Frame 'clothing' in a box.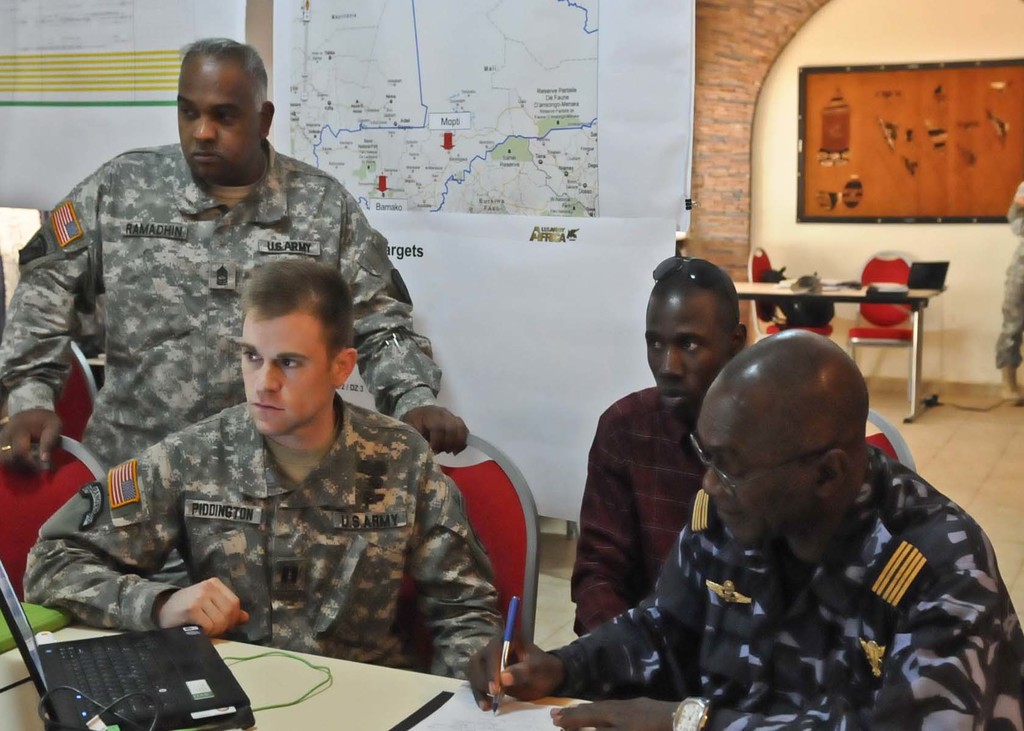
{"left": 557, "top": 449, "right": 1023, "bottom": 727}.
